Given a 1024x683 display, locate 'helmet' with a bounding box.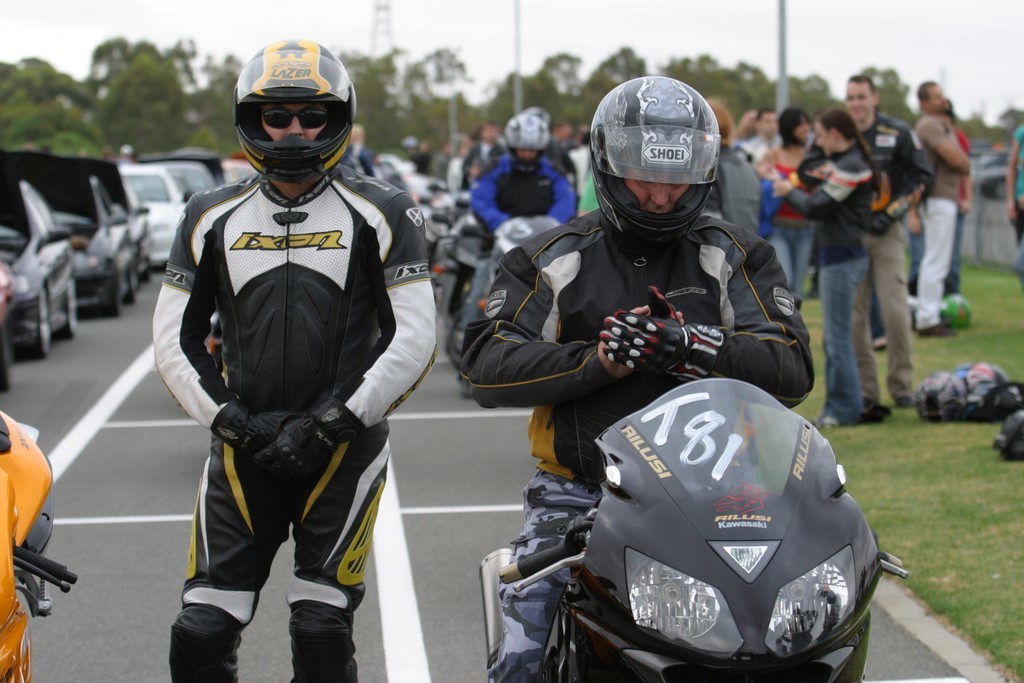
Located: (x1=500, y1=113, x2=555, y2=169).
